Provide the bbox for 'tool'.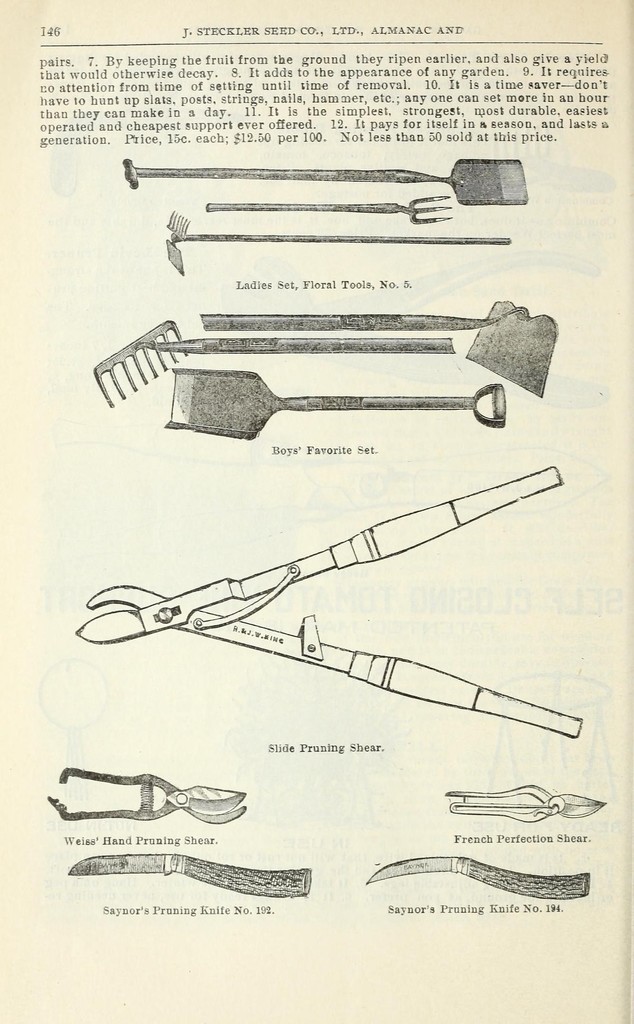
bbox=(159, 211, 514, 279).
